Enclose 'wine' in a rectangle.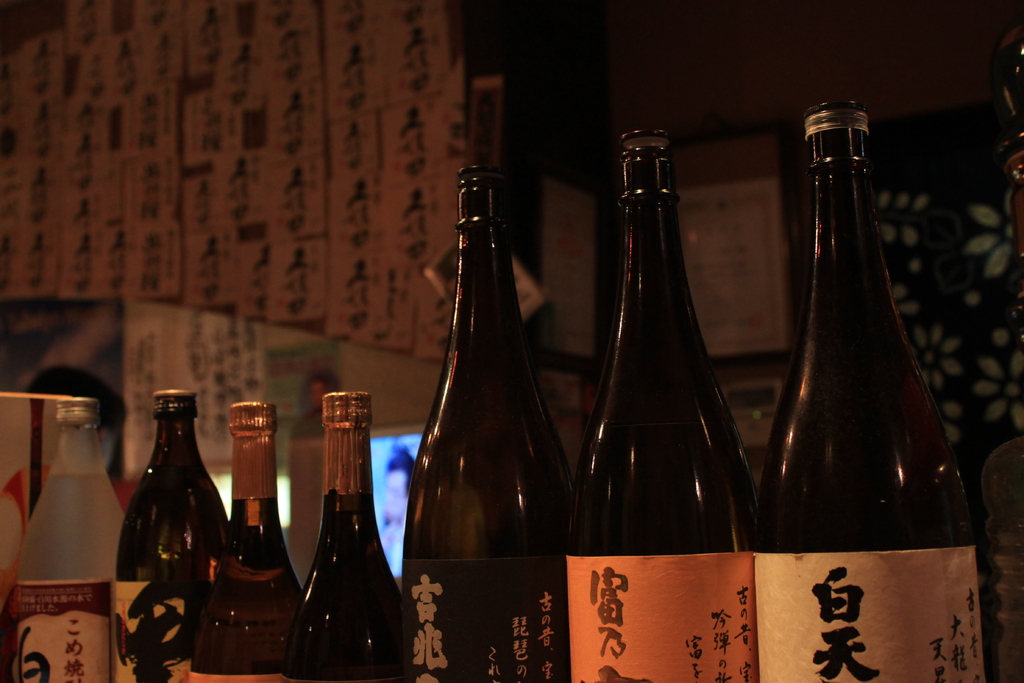
rect(395, 162, 579, 682).
